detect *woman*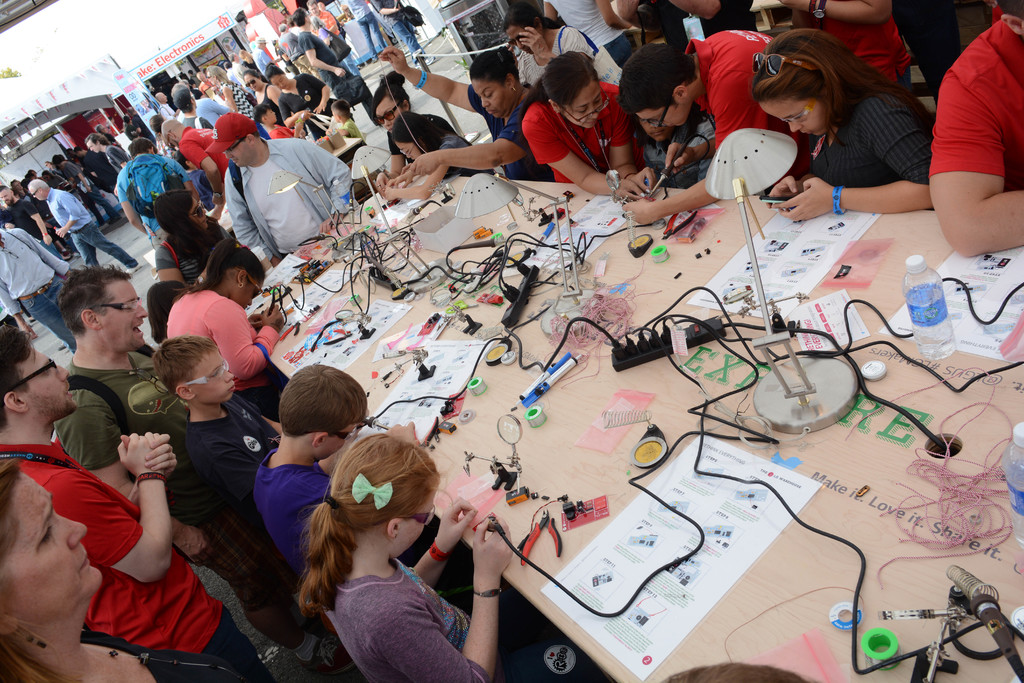
BBox(373, 45, 554, 189)
